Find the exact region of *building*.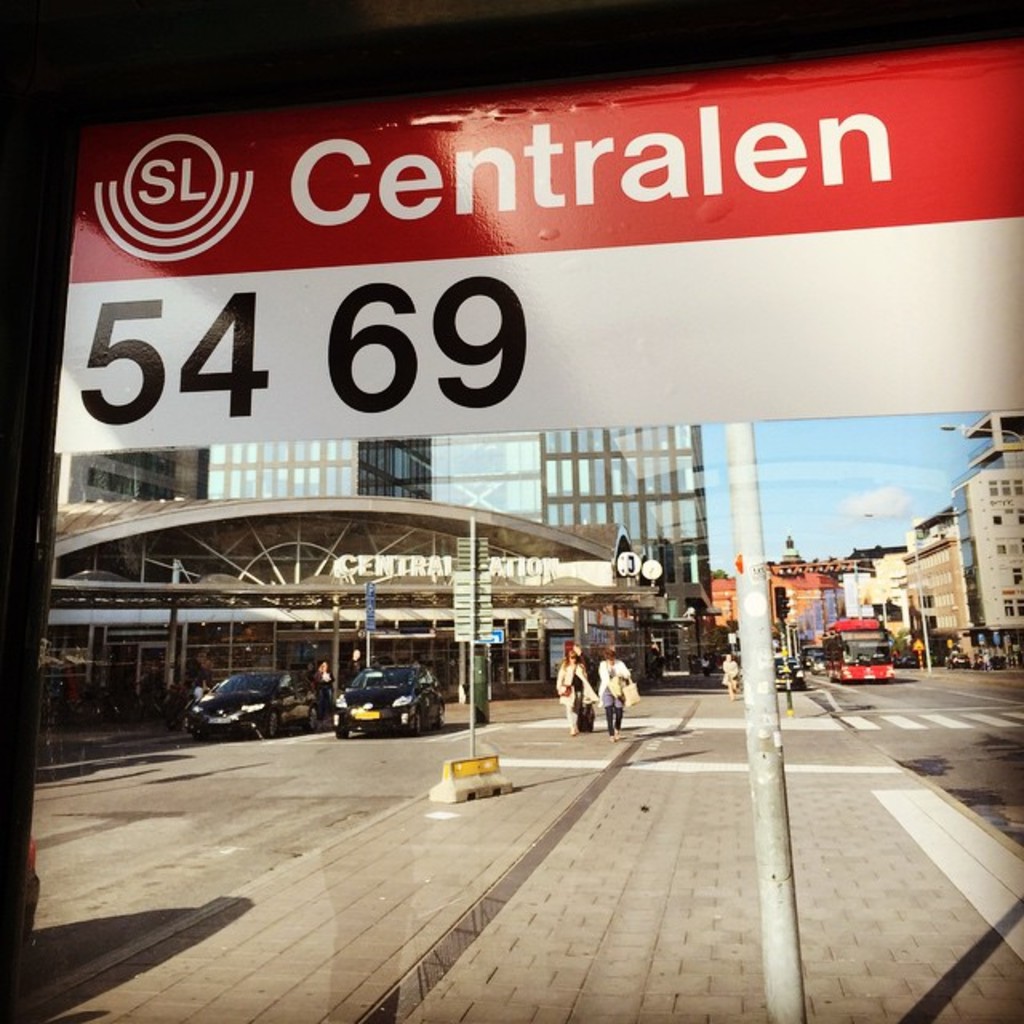
Exact region: 947, 408, 1022, 661.
